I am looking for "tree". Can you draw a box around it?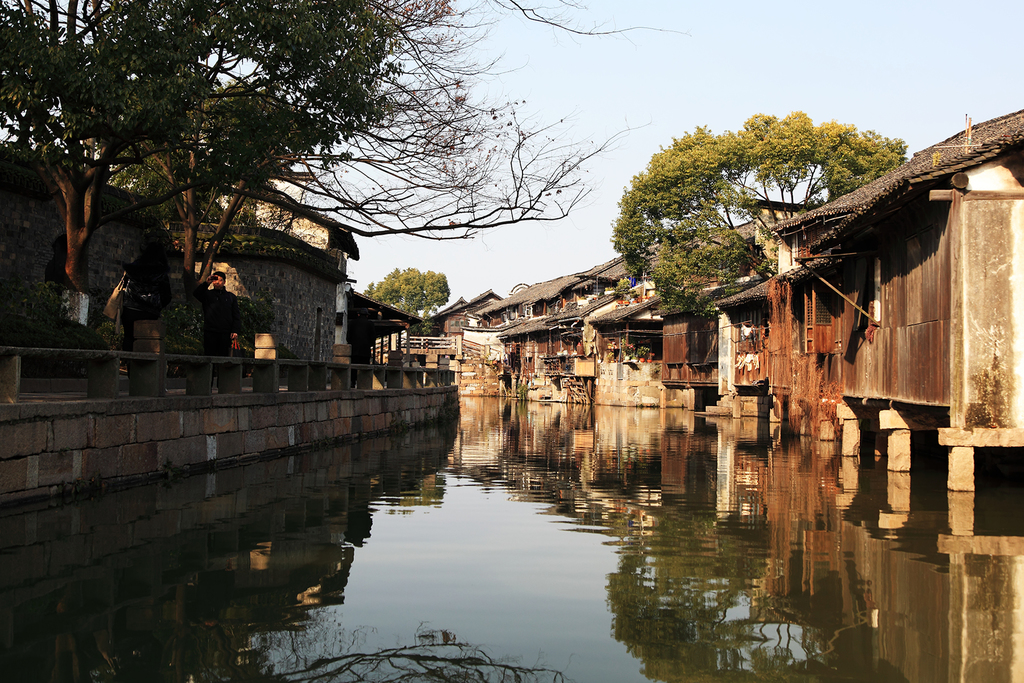
Sure, the bounding box is region(607, 108, 905, 342).
